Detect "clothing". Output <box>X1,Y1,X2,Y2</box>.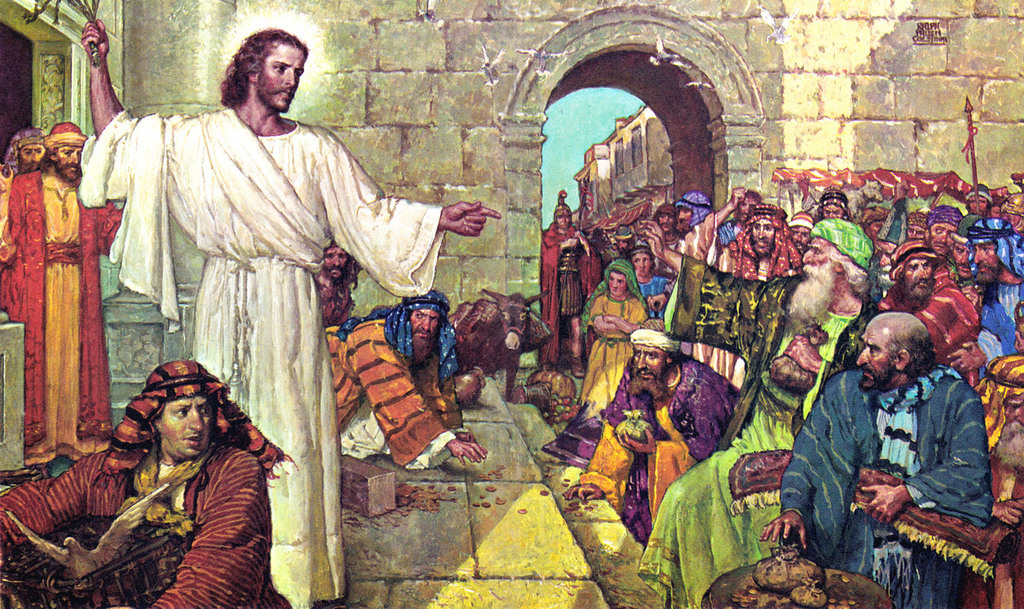
<box>0,168,122,457</box>.
